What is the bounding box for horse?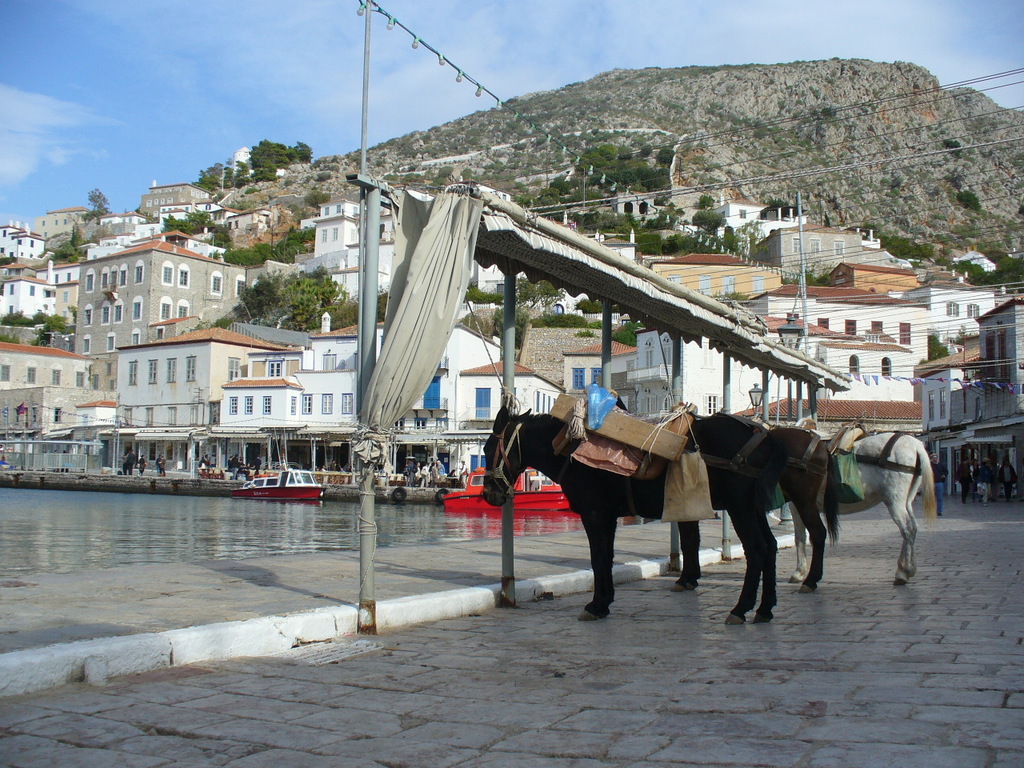
{"left": 482, "top": 408, "right": 790, "bottom": 626}.
